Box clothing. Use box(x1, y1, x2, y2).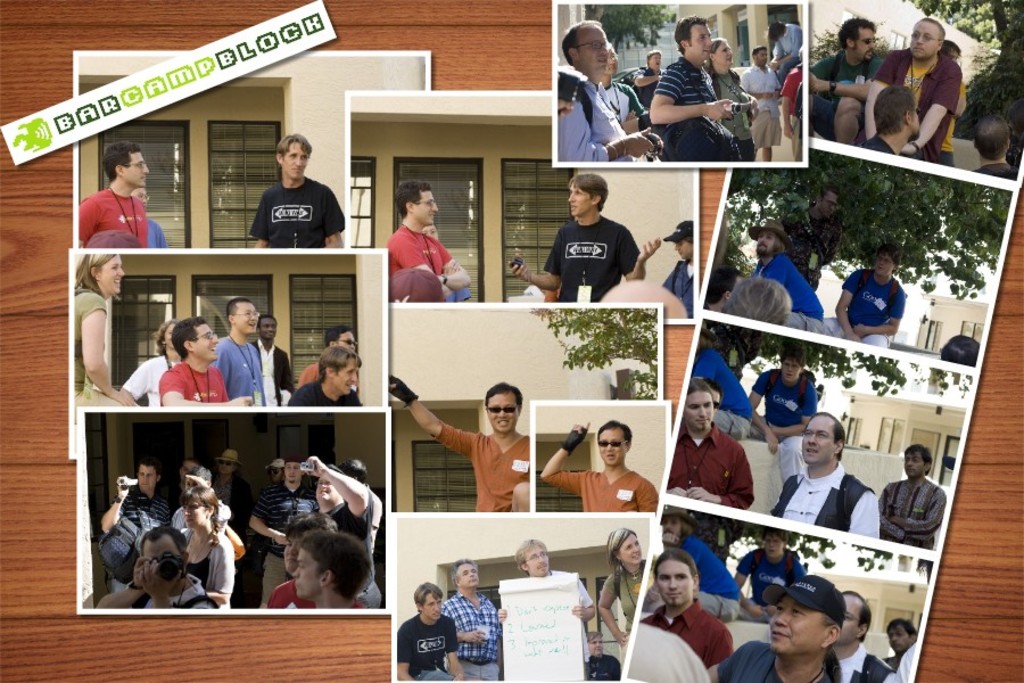
box(700, 349, 760, 435).
